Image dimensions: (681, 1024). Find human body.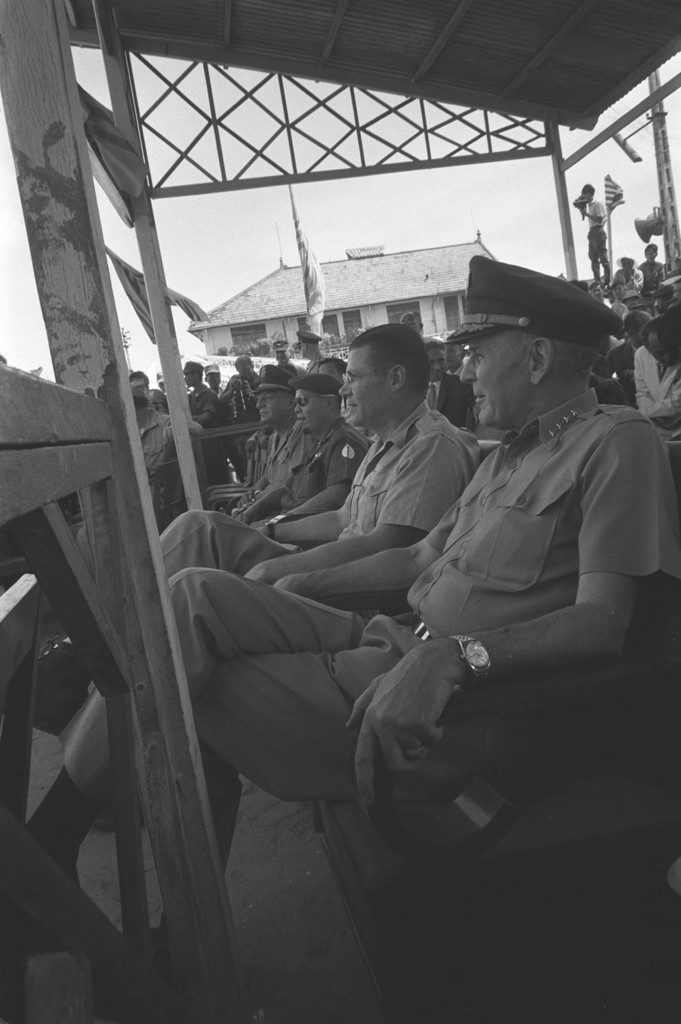
229,353,258,430.
